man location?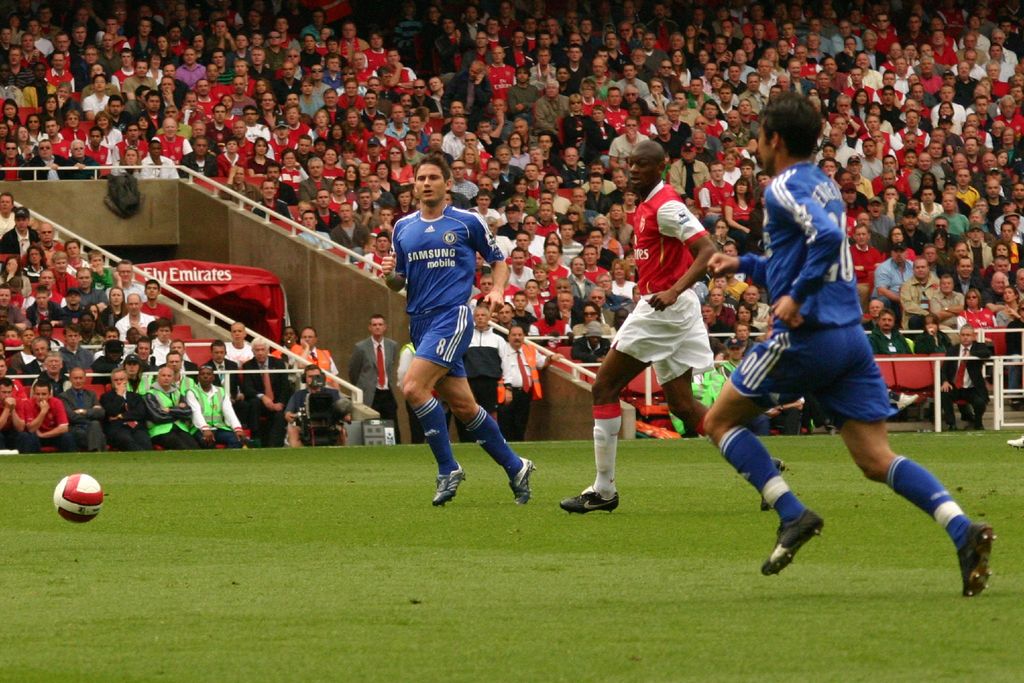
detection(799, 15, 835, 58)
